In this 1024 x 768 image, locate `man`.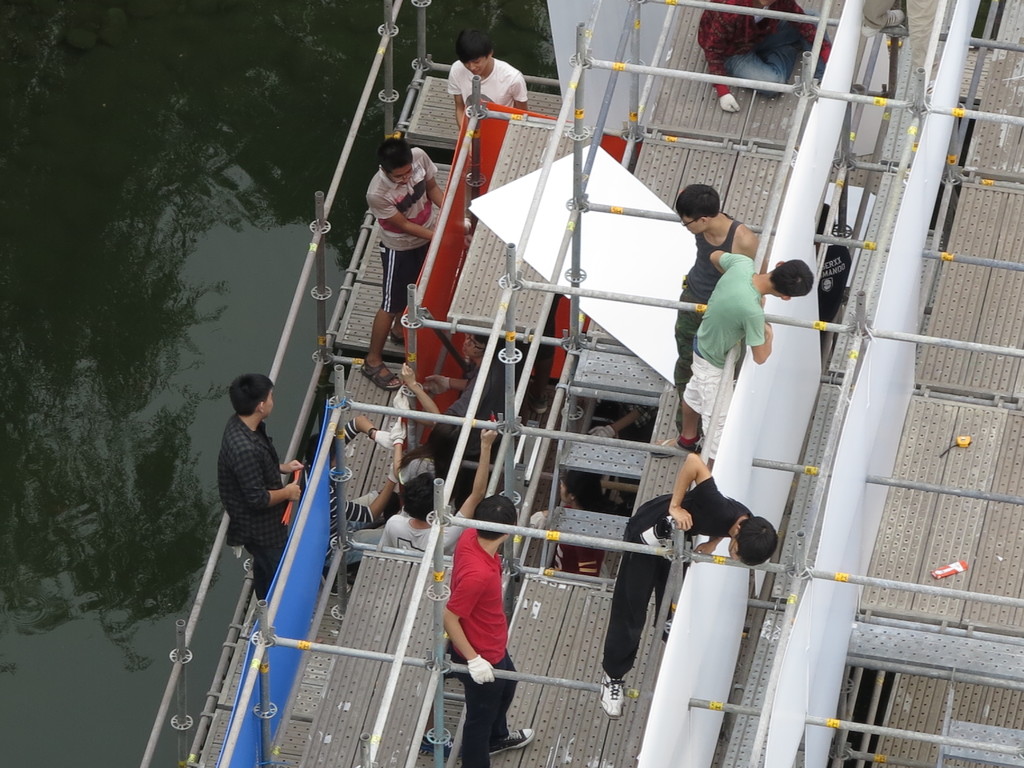
Bounding box: pyautogui.locateOnScreen(372, 433, 495, 564).
